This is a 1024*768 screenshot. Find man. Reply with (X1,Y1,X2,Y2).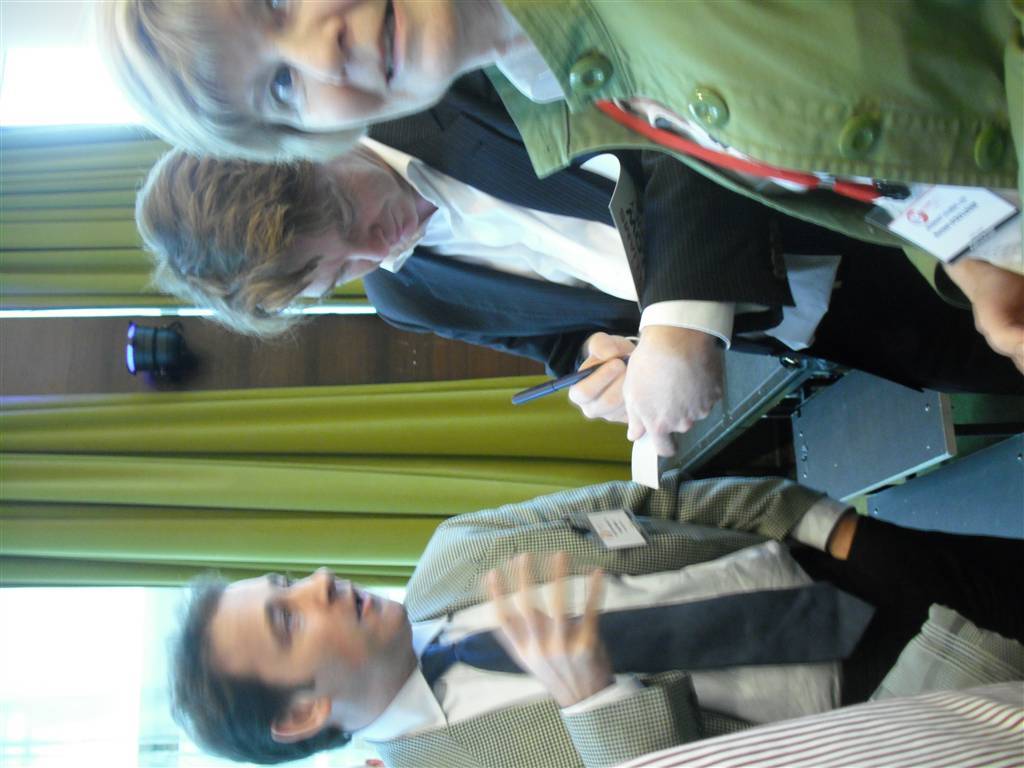
(169,471,1023,767).
